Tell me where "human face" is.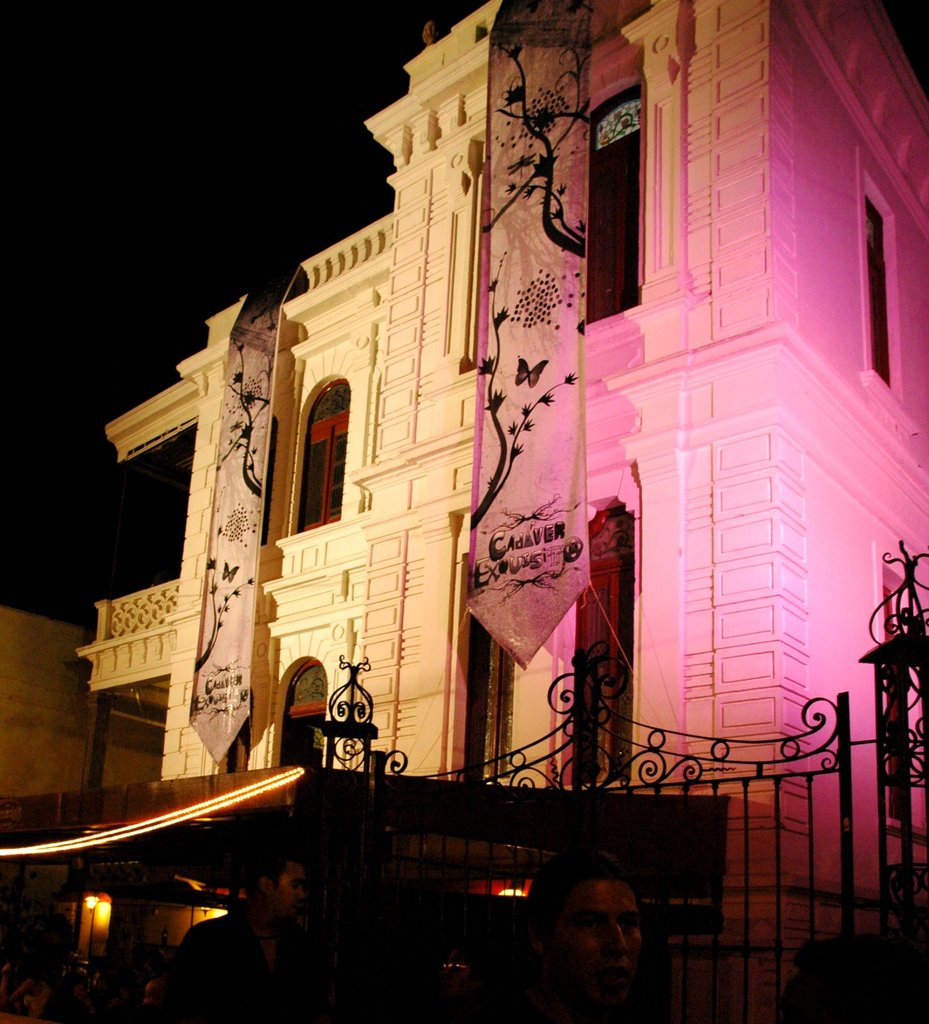
"human face" is at <box>551,881,644,972</box>.
